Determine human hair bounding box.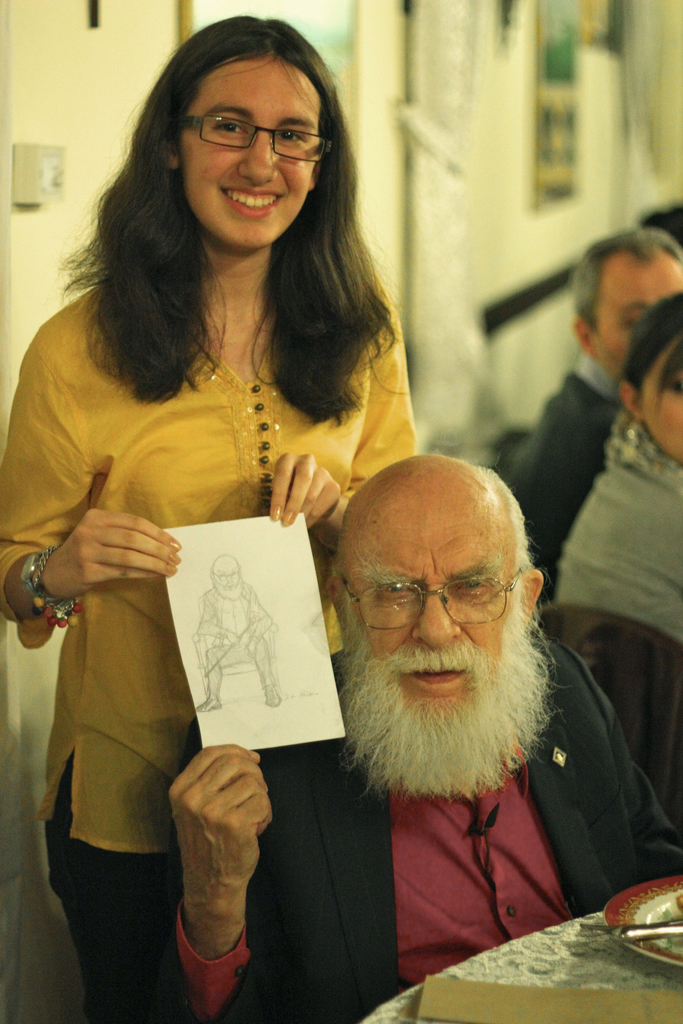
Determined: region(572, 227, 682, 326).
